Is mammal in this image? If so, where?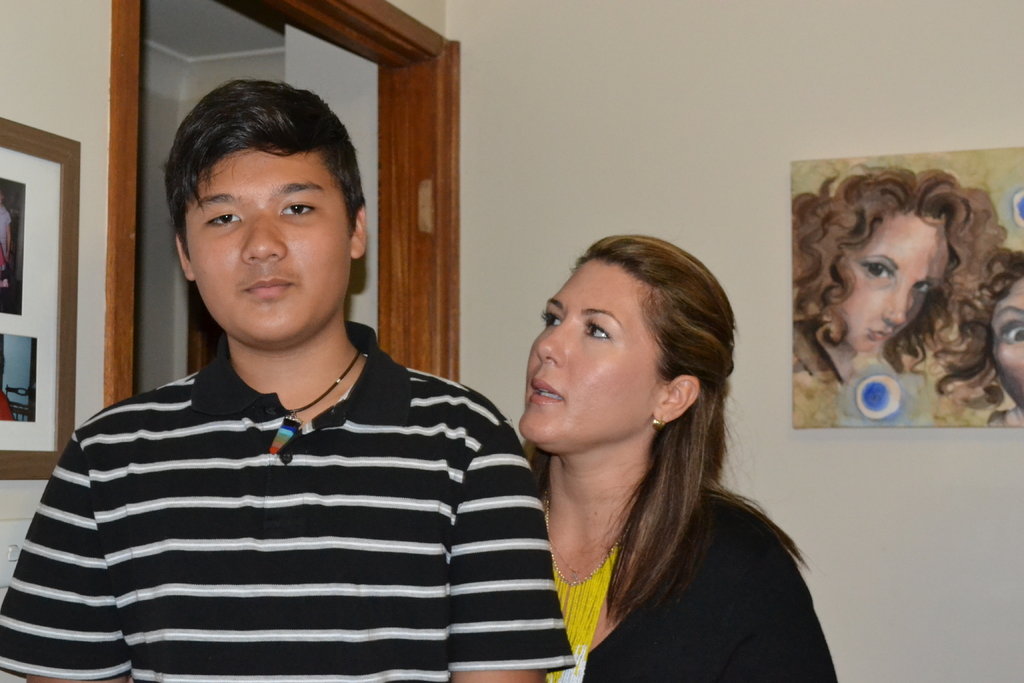
Yes, at [x1=524, y1=233, x2=834, y2=682].
